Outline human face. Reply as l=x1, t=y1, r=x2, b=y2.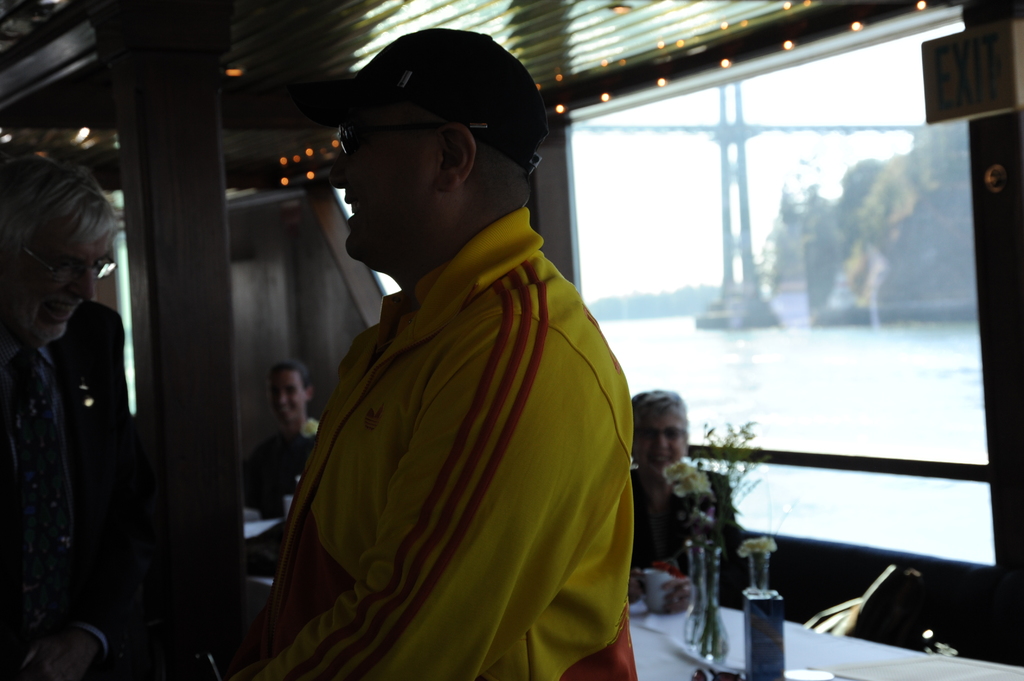
l=632, t=408, r=687, b=481.
